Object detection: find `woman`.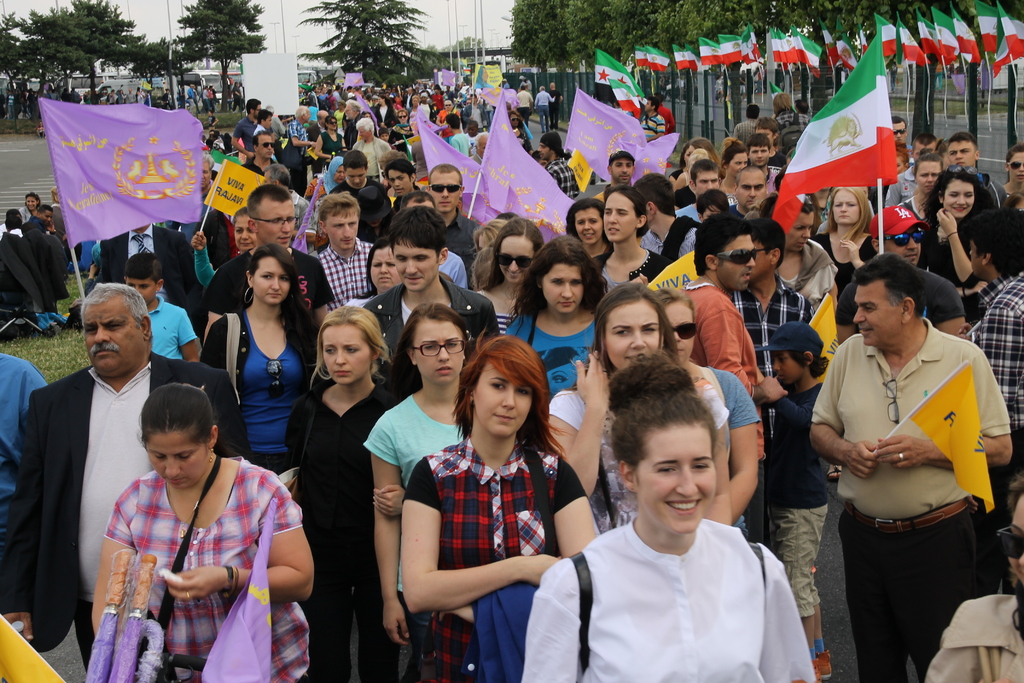
box(198, 245, 334, 483).
